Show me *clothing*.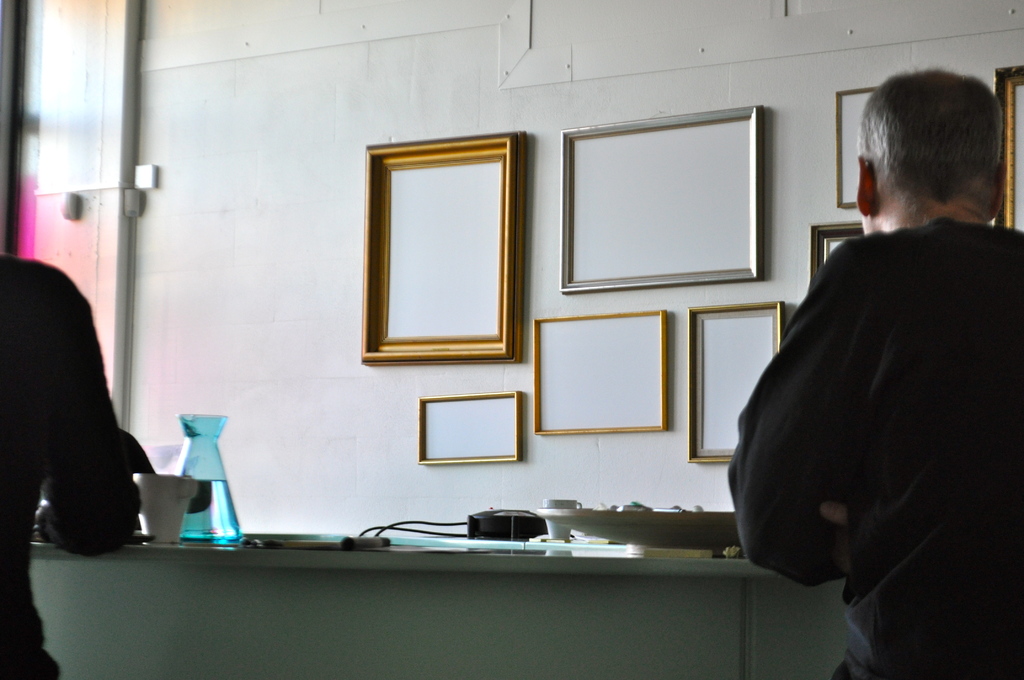
*clothing* is here: select_region(749, 129, 1000, 670).
